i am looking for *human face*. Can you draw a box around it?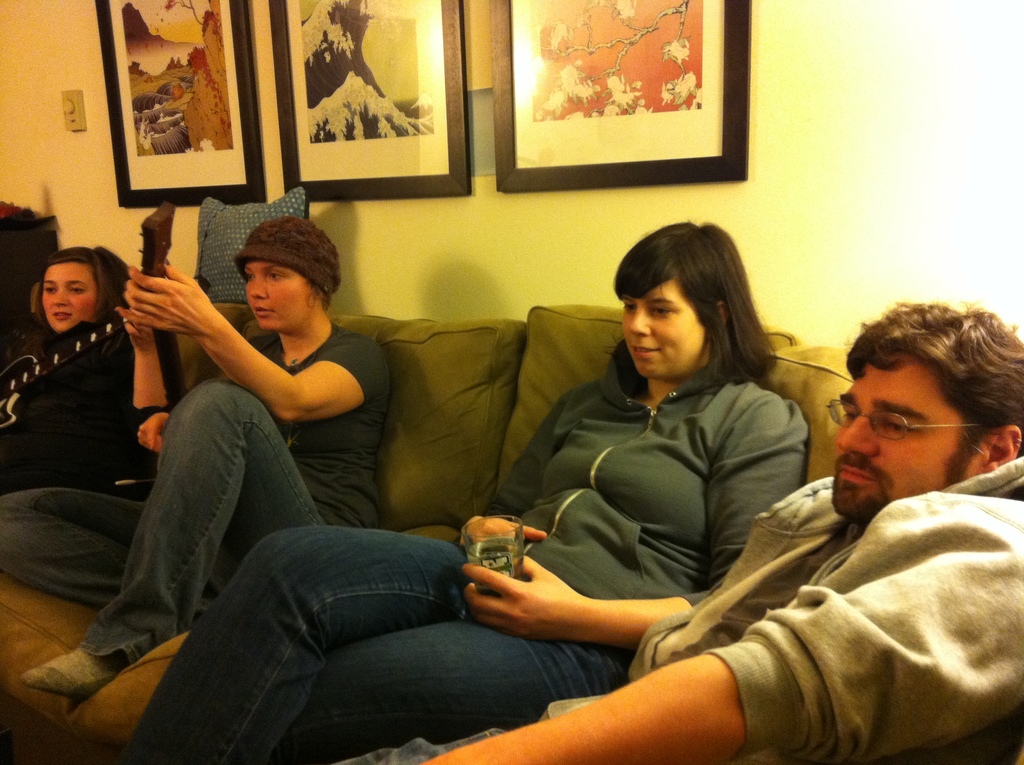
Sure, the bounding box is (left=832, top=358, right=977, bottom=522).
